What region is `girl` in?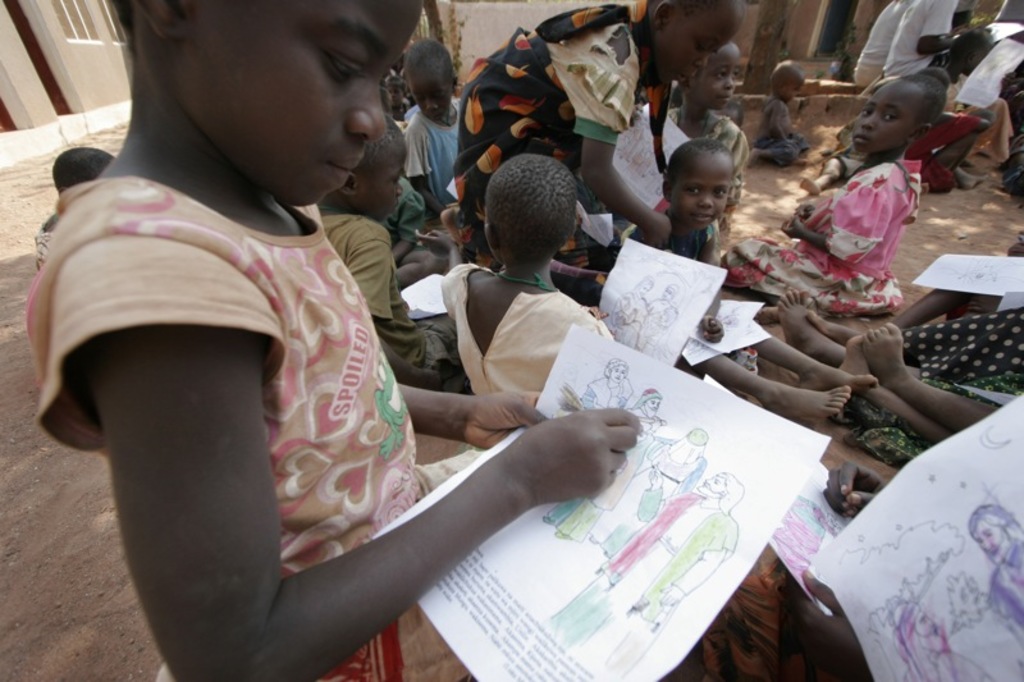
22,0,643,681.
